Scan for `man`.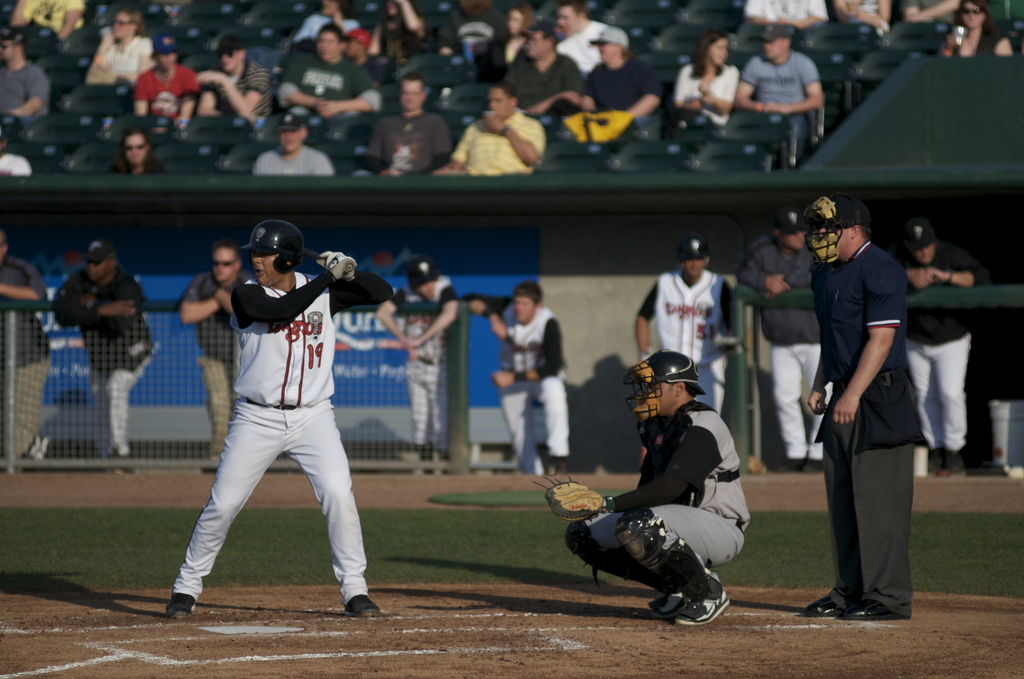
Scan result: detection(639, 233, 740, 416).
